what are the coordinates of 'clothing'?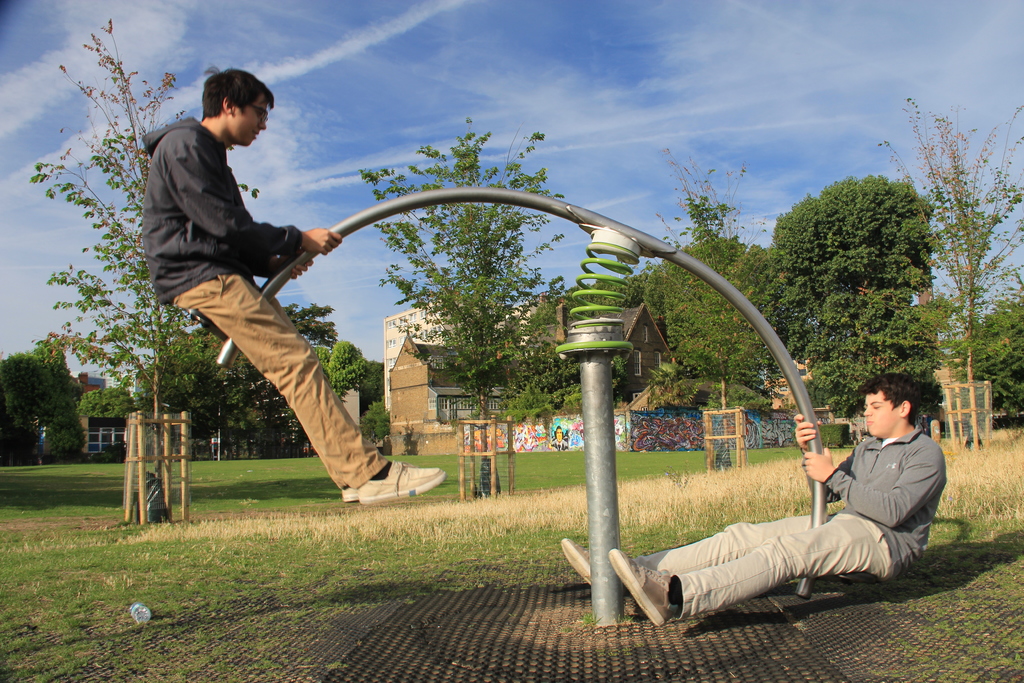
x1=626 y1=424 x2=943 y2=625.
